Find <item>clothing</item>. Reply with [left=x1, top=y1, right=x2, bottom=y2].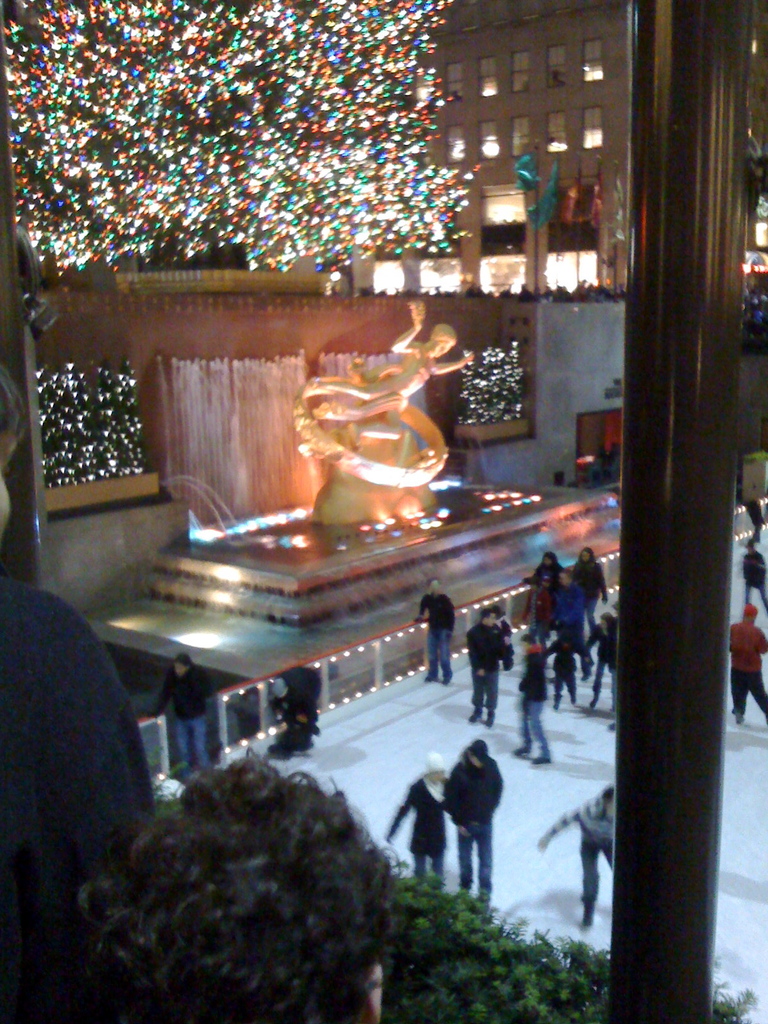
[left=154, top=660, right=210, bottom=764].
